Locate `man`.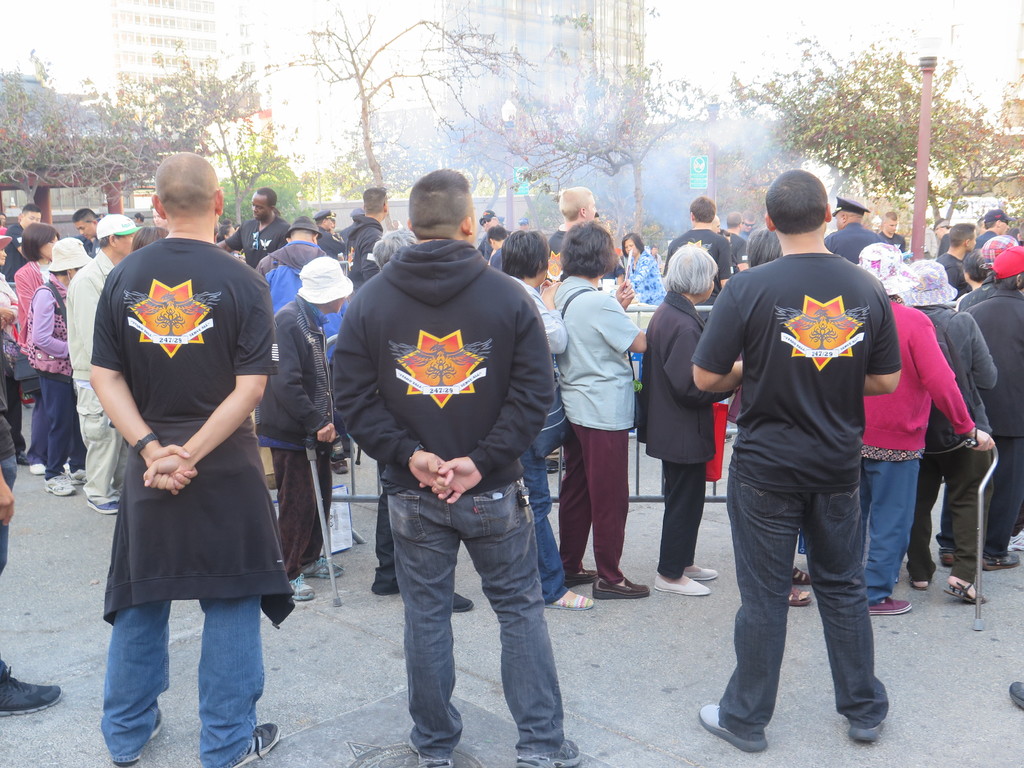
Bounding box: region(310, 204, 346, 257).
